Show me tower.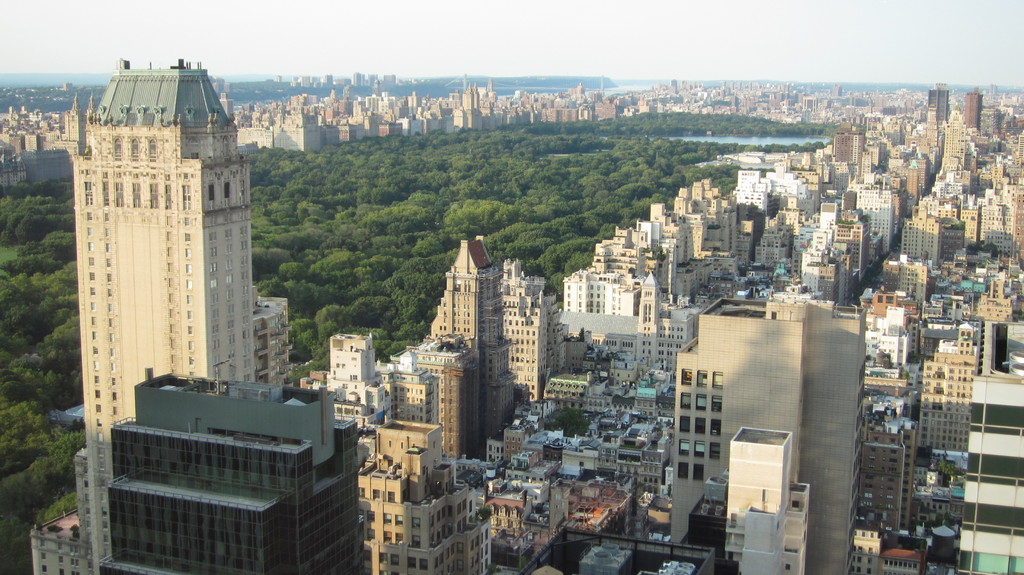
tower is here: (x1=986, y1=79, x2=997, y2=93).
